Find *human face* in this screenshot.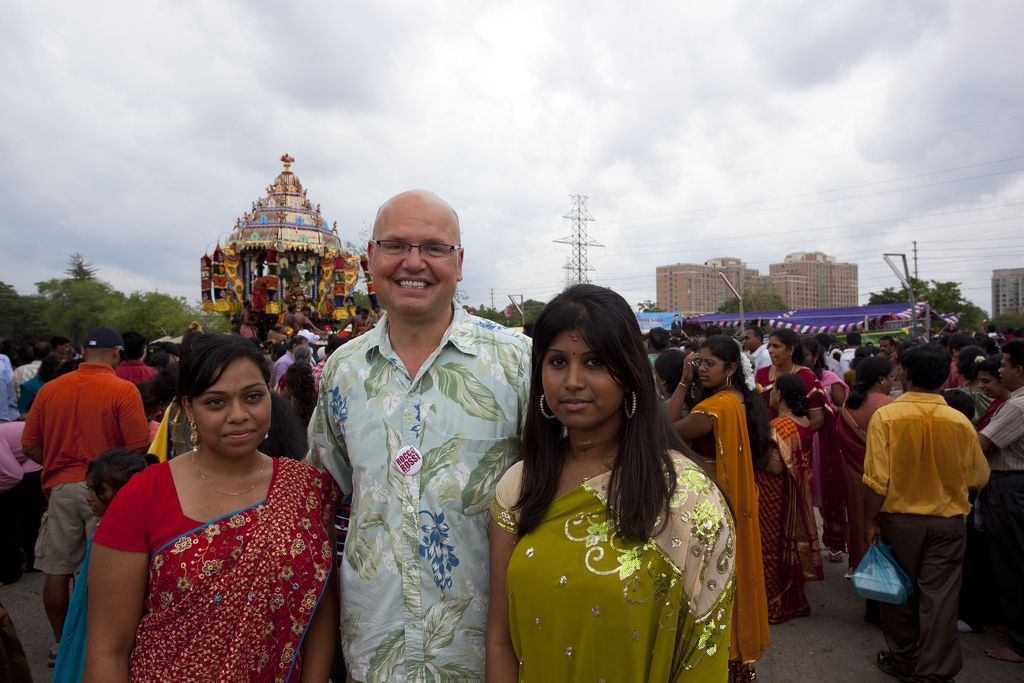
The bounding box for *human face* is x1=805, y1=343, x2=813, y2=361.
